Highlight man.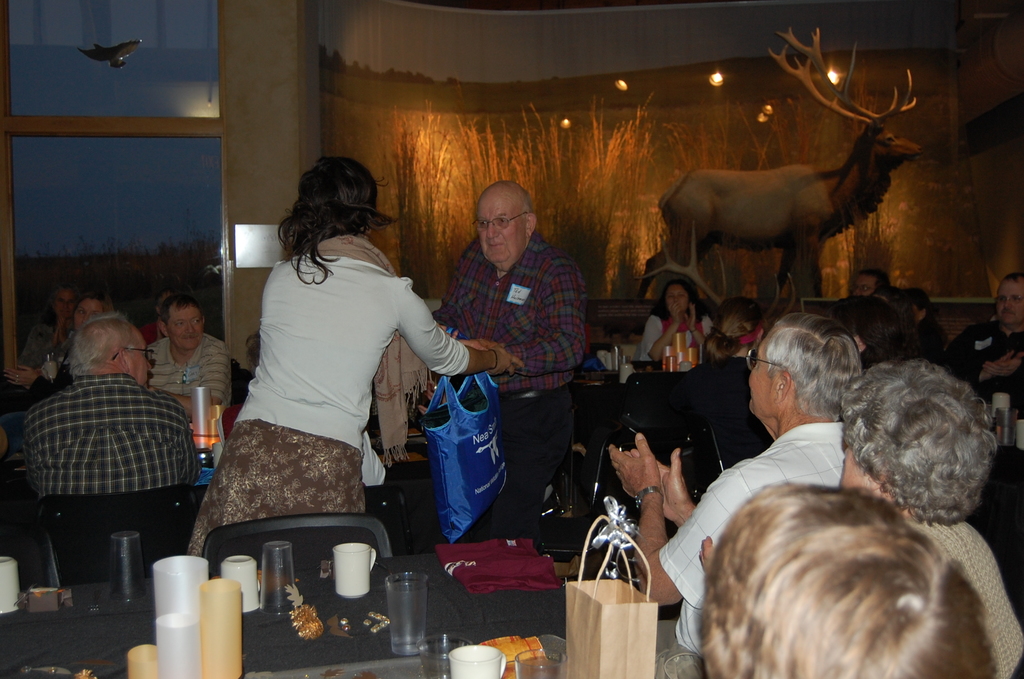
Highlighted region: {"x1": 425, "y1": 177, "x2": 589, "y2": 498}.
